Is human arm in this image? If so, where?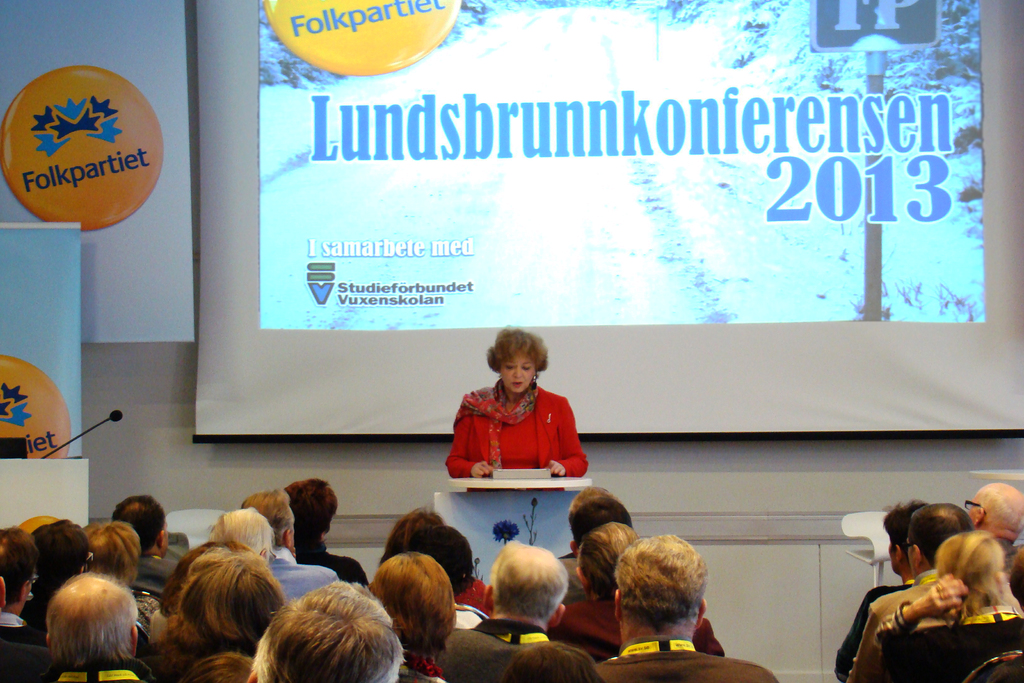
Yes, at 445, 409, 489, 478.
